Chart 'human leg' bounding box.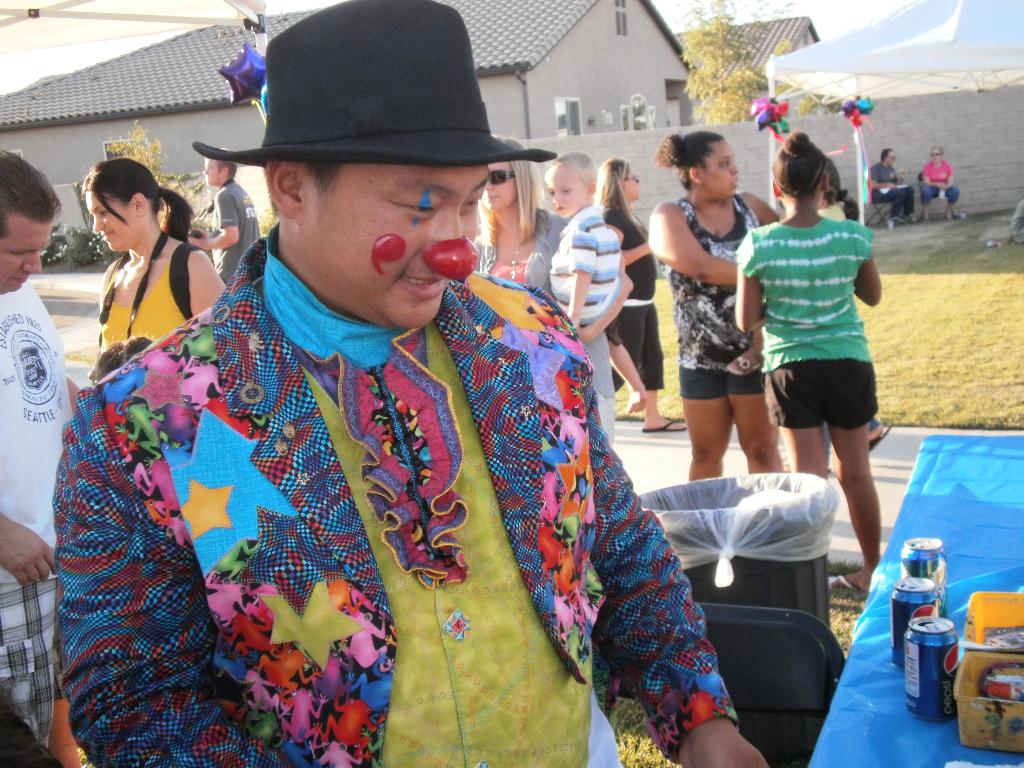
Charted: <region>614, 303, 644, 388</region>.
